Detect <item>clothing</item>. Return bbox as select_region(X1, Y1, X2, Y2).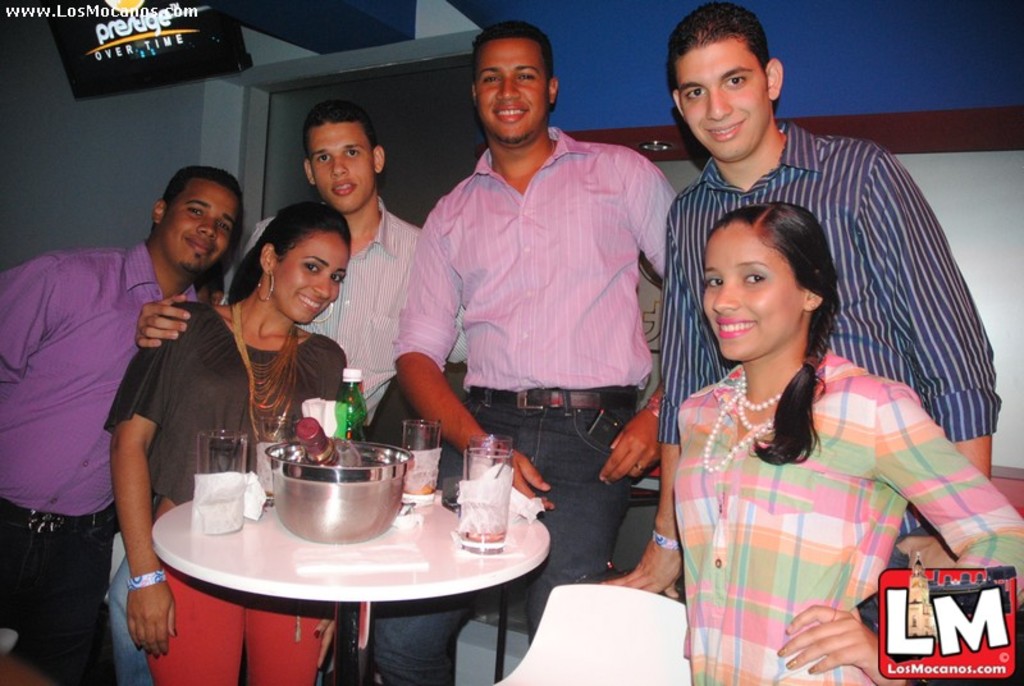
select_region(366, 128, 686, 685).
